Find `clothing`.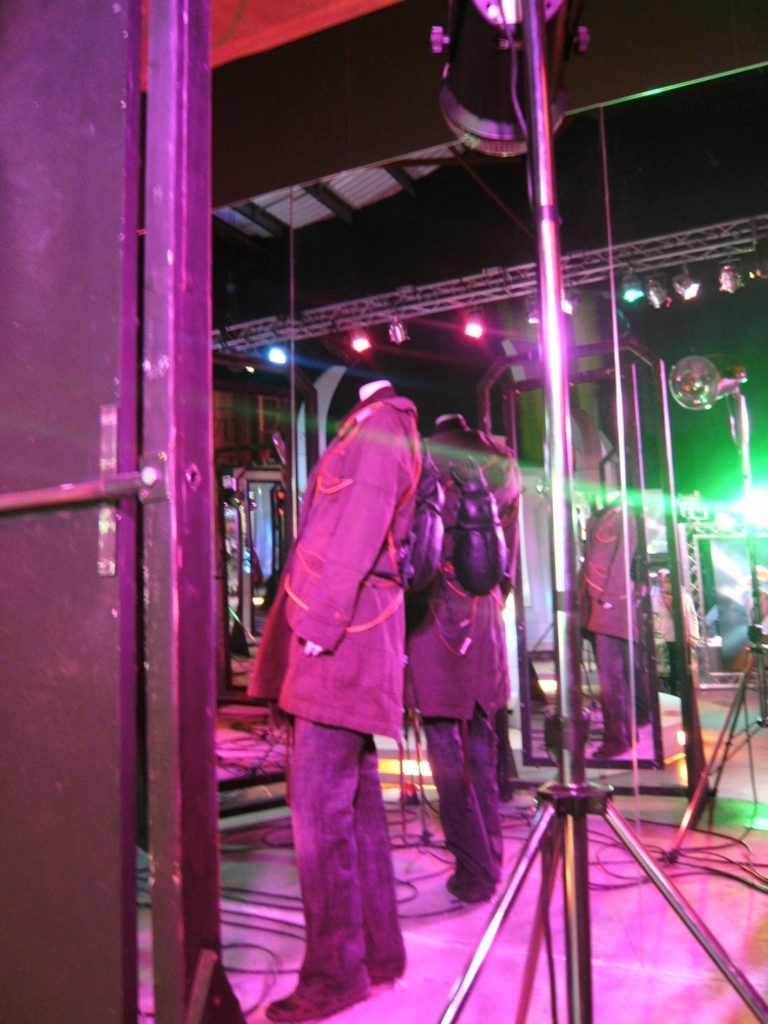
246, 415, 444, 990.
